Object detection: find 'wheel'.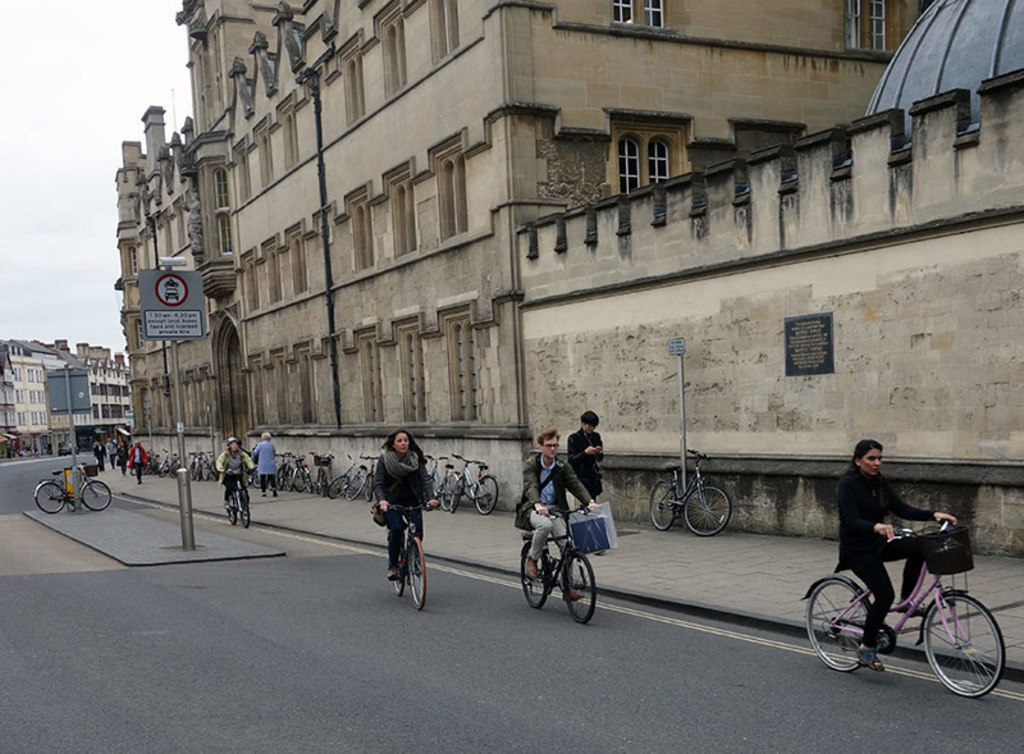
left=242, top=495, right=250, bottom=529.
